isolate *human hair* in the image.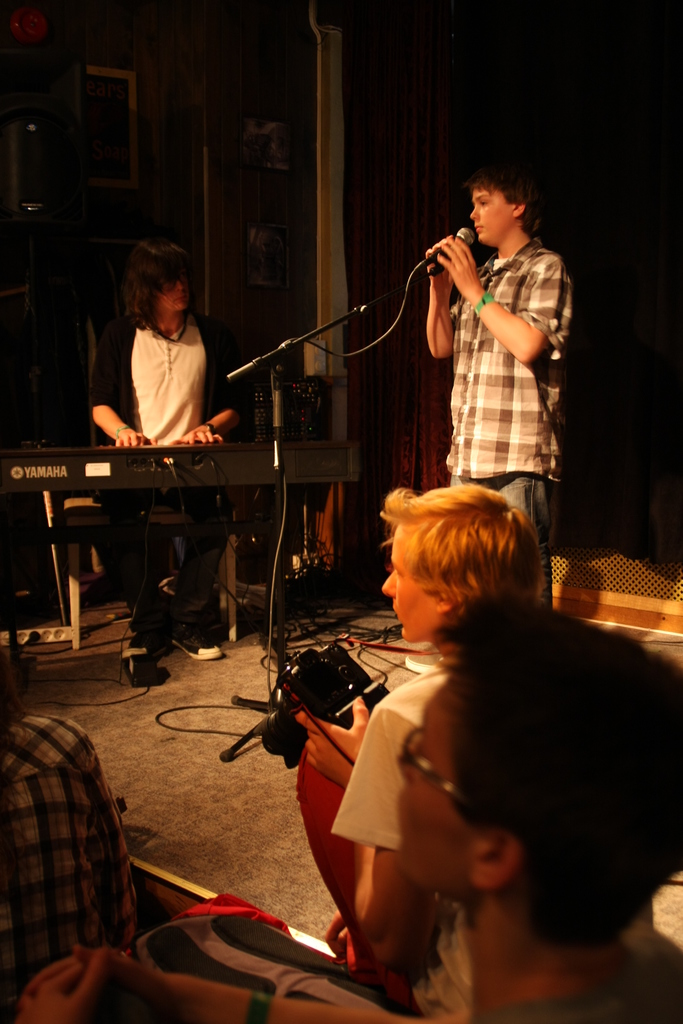
Isolated region: <bbox>381, 485, 552, 649</bbox>.
